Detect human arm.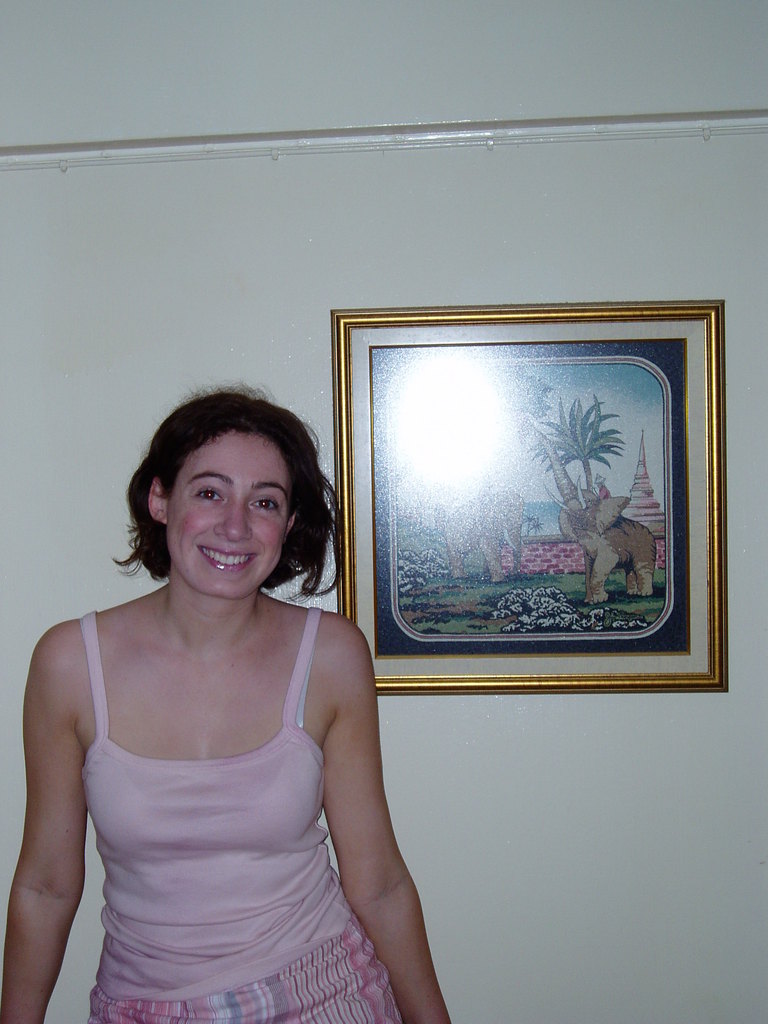
Detected at 308:648:430:1005.
